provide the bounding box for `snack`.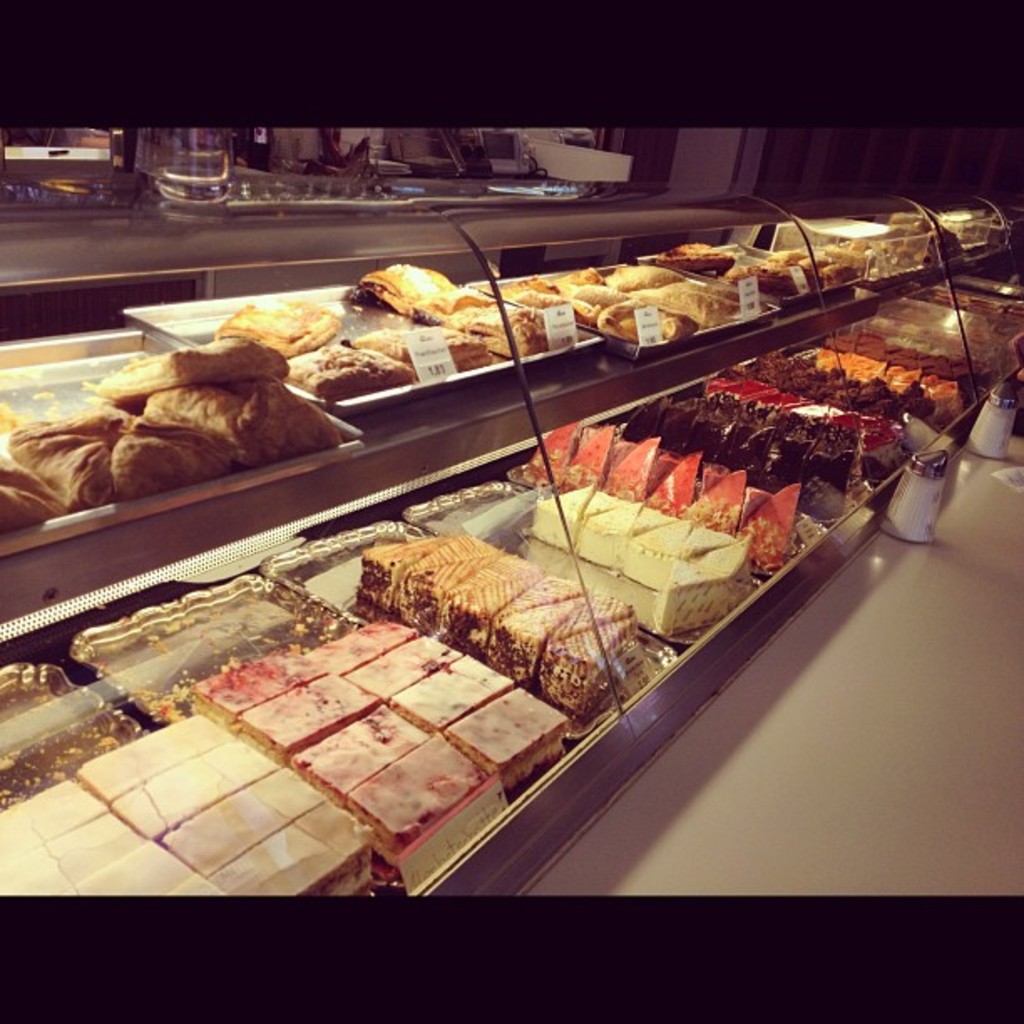
[x1=542, y1=599, x2=639, y2=649].
